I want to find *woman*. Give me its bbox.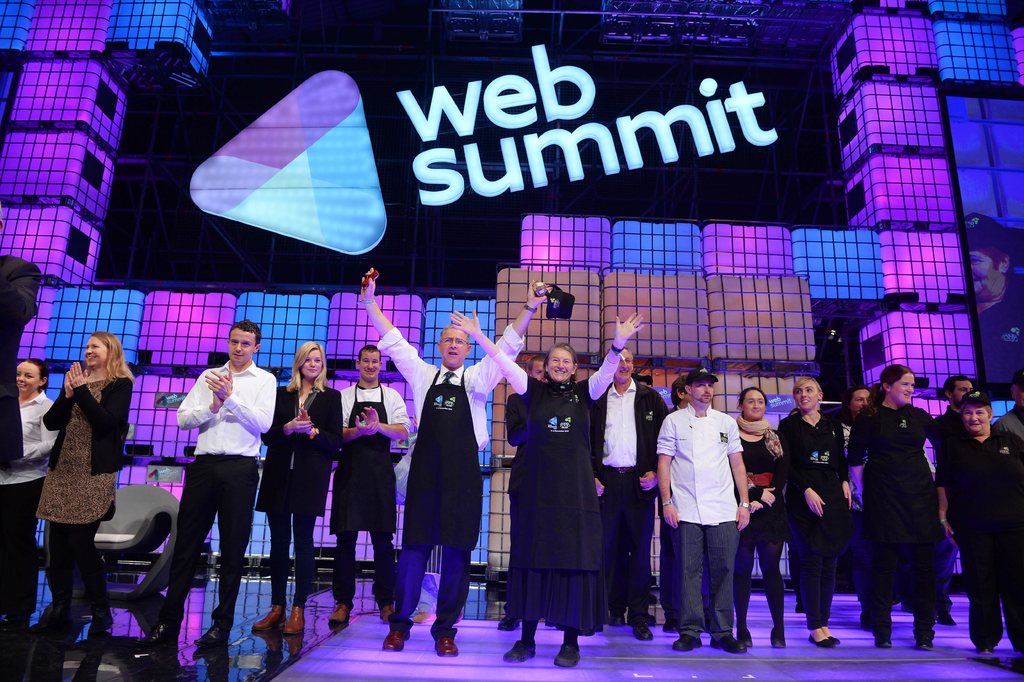
729, 385, 791, 644.
